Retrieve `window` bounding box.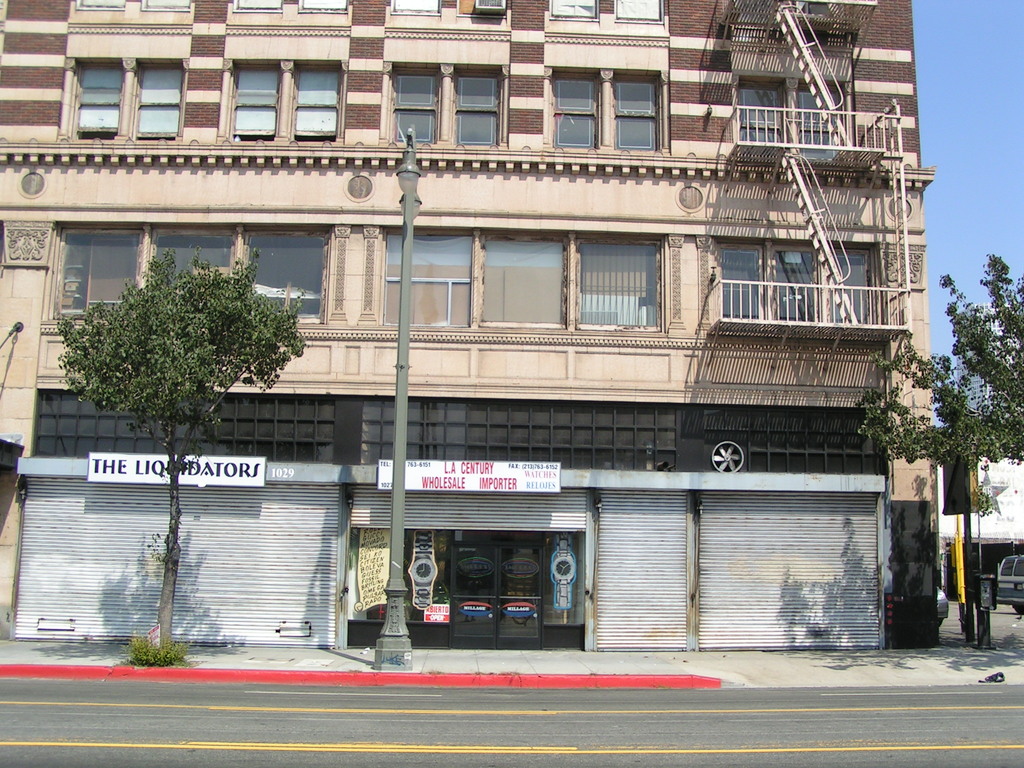
Bounding box: bbox=(394, 1, 445, 19).
